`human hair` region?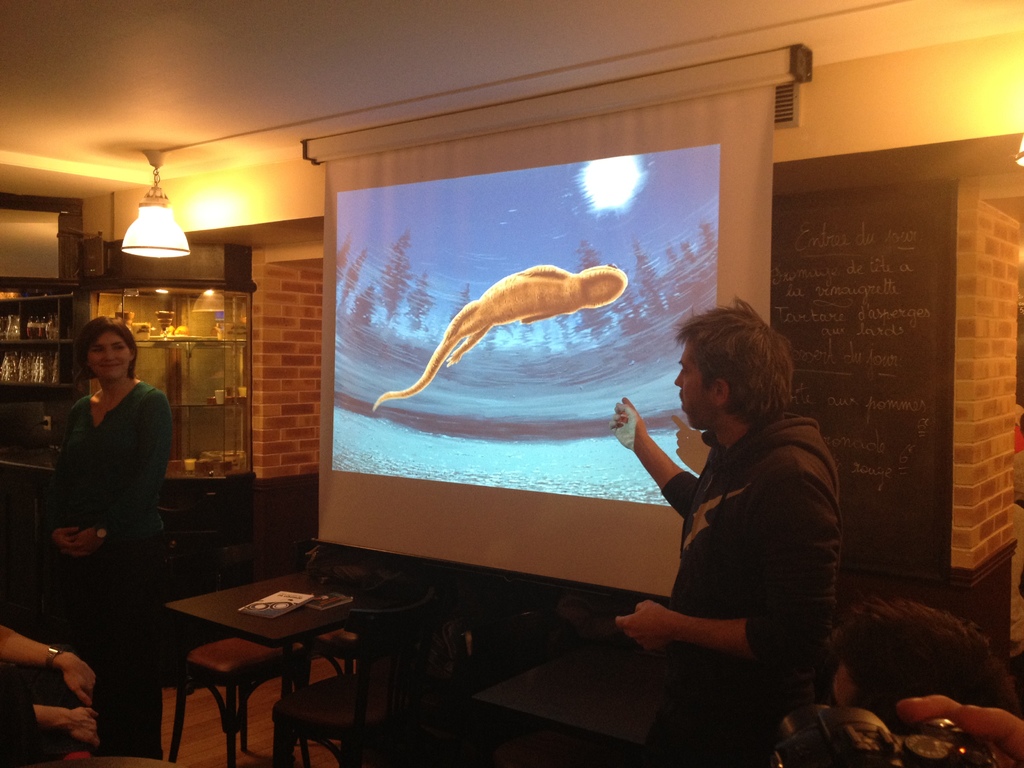
80, 315, 138, 378
